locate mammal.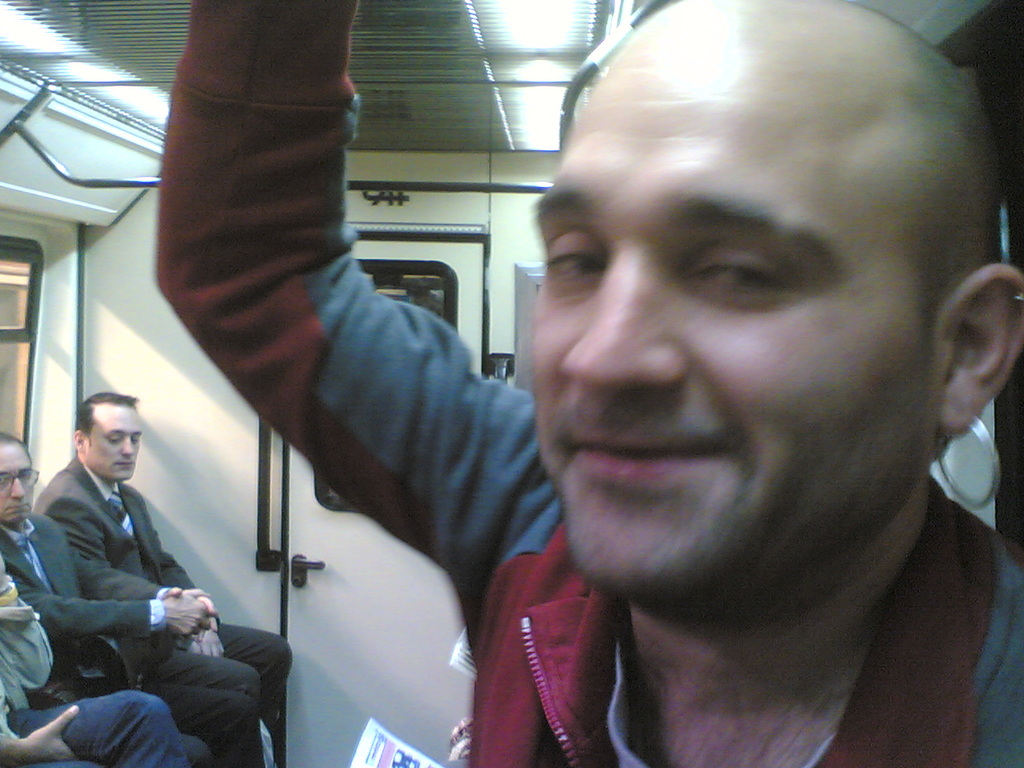
Bounding box: x1=0 y1=564 x2=186 y2=767.
